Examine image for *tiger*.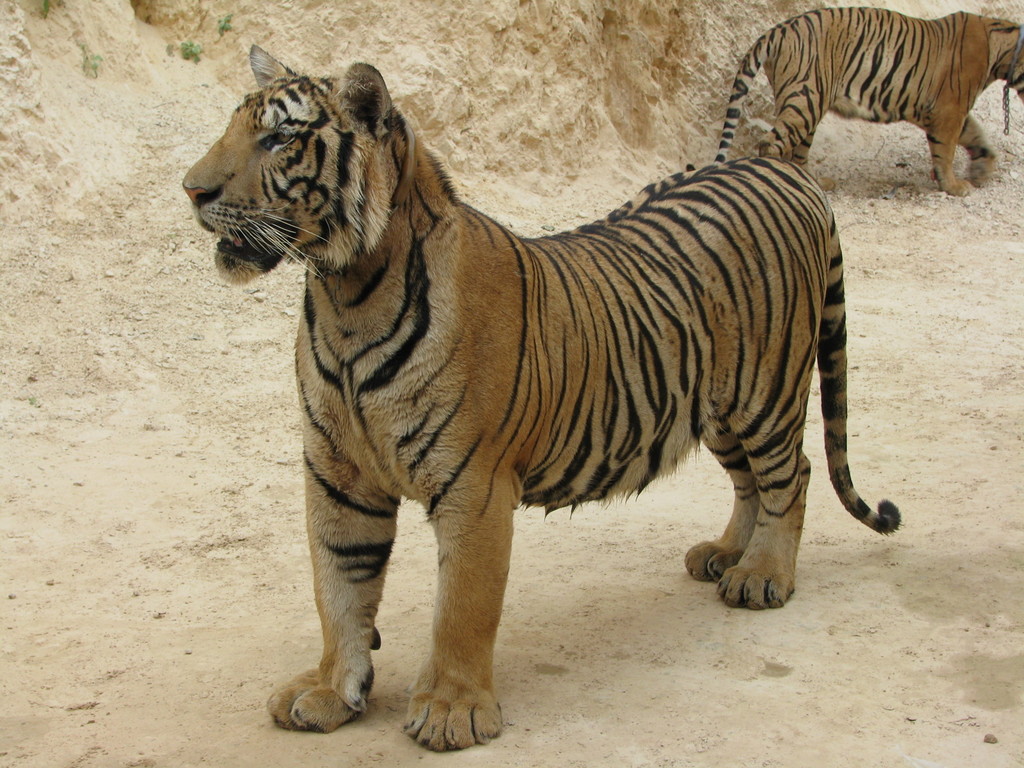
Examination result: x1=685 y1=7 x2=1023 y2=197.
